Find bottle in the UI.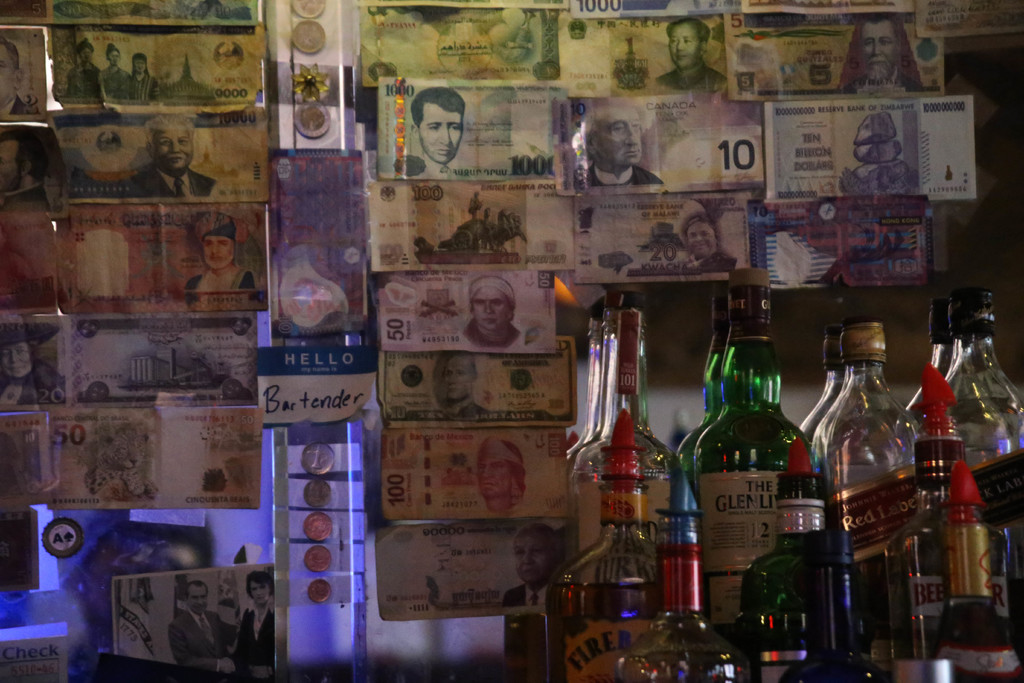
UI element at rect(943, 288, 1023, 600).
